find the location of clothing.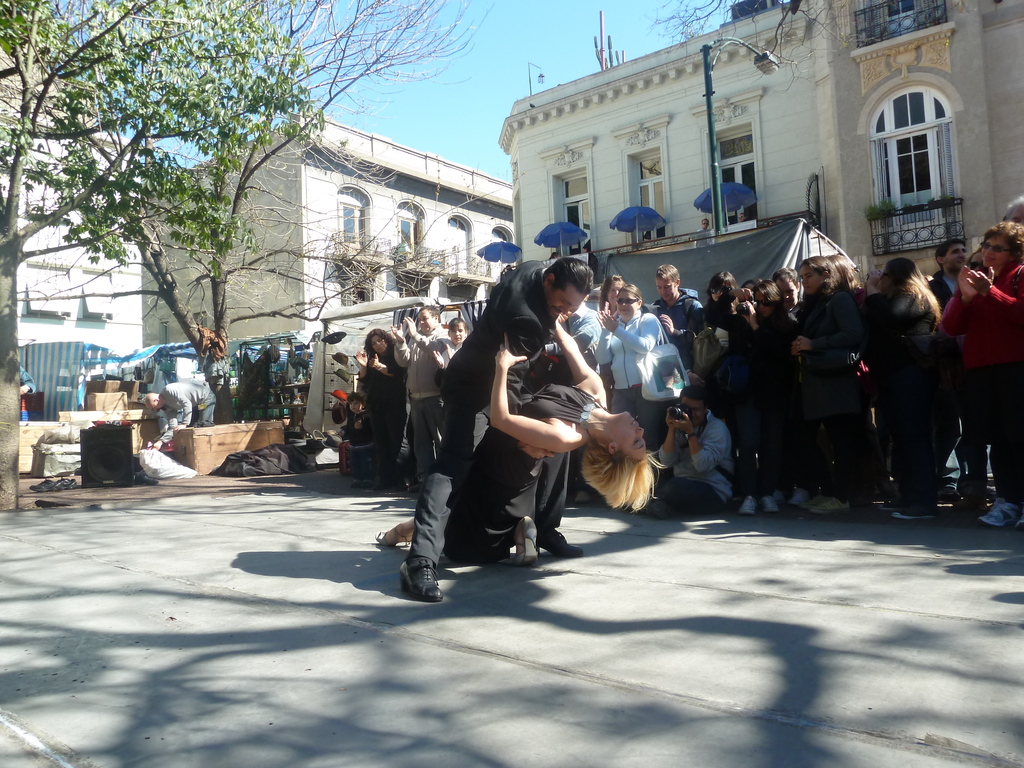
Location: left=842, top=282, right=873, bottom=457.
